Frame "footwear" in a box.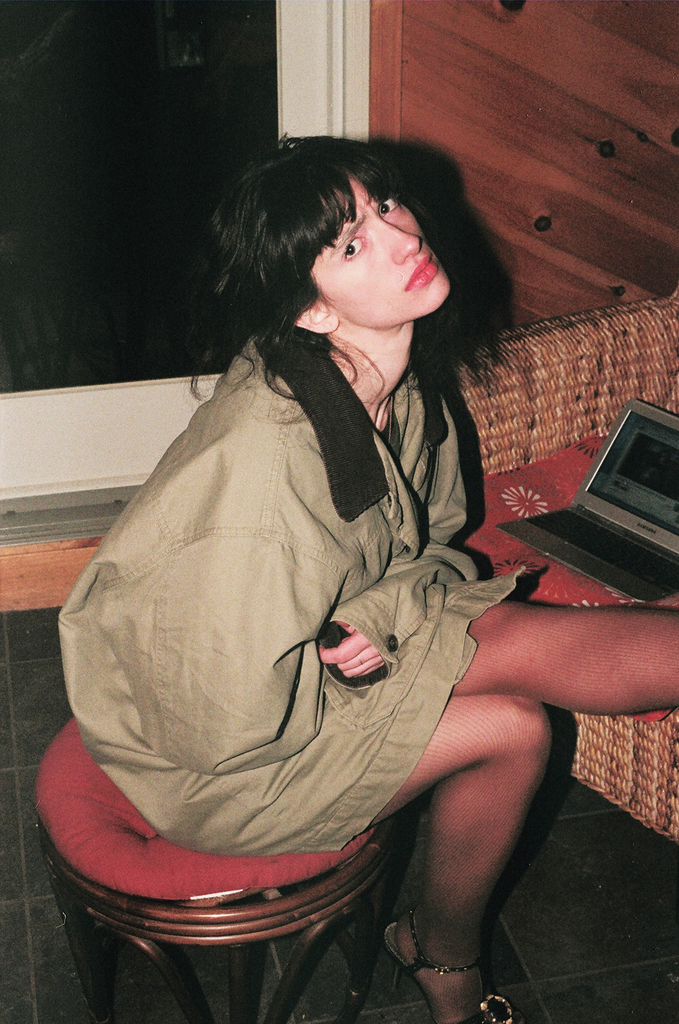
pyautogui.locateOnScreen(381, 911, 523, 1023).
